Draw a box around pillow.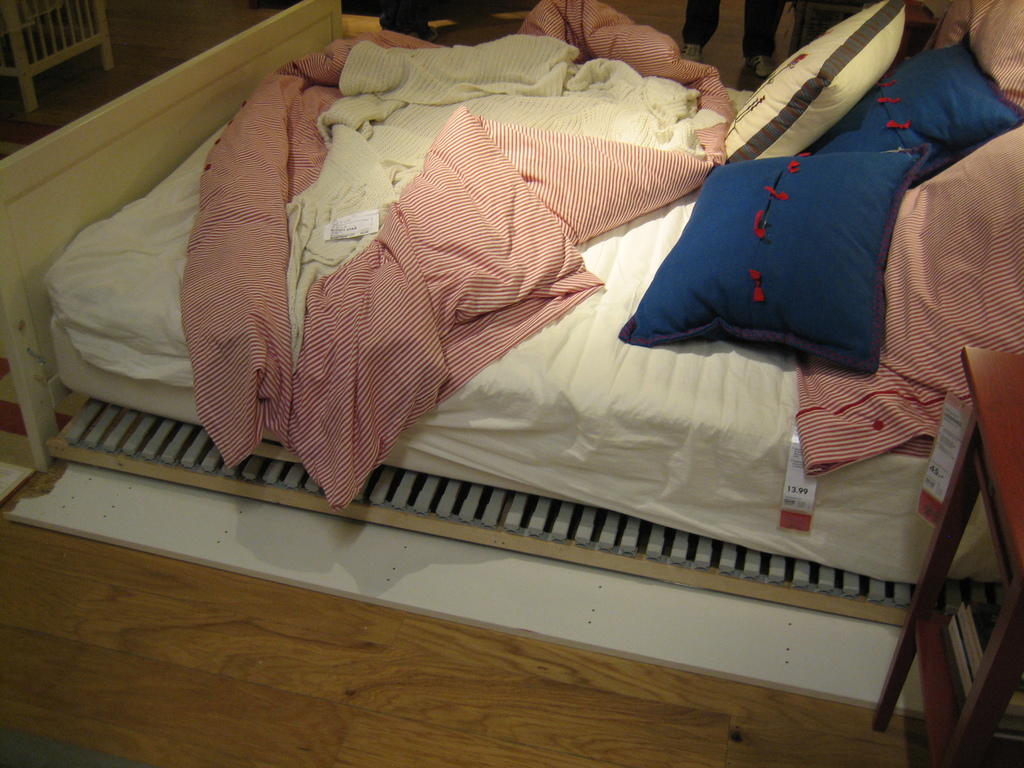
Rect(617, 138, 933, 360).
